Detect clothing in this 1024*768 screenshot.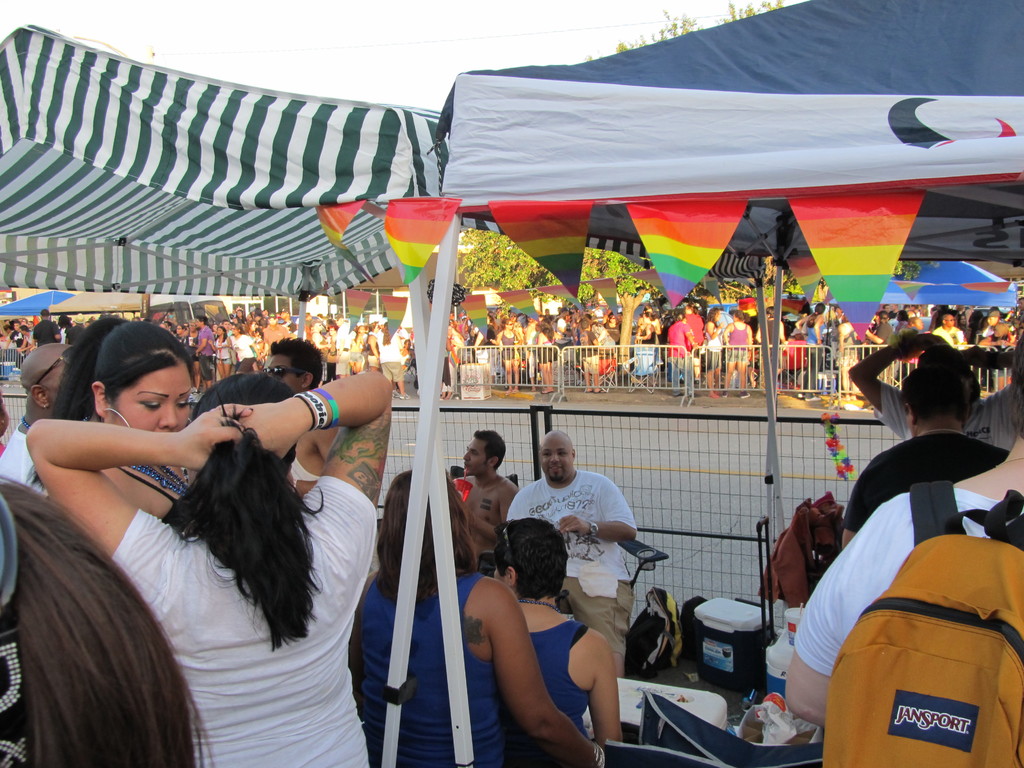
Detection: box(721, 309, 755, 392).
